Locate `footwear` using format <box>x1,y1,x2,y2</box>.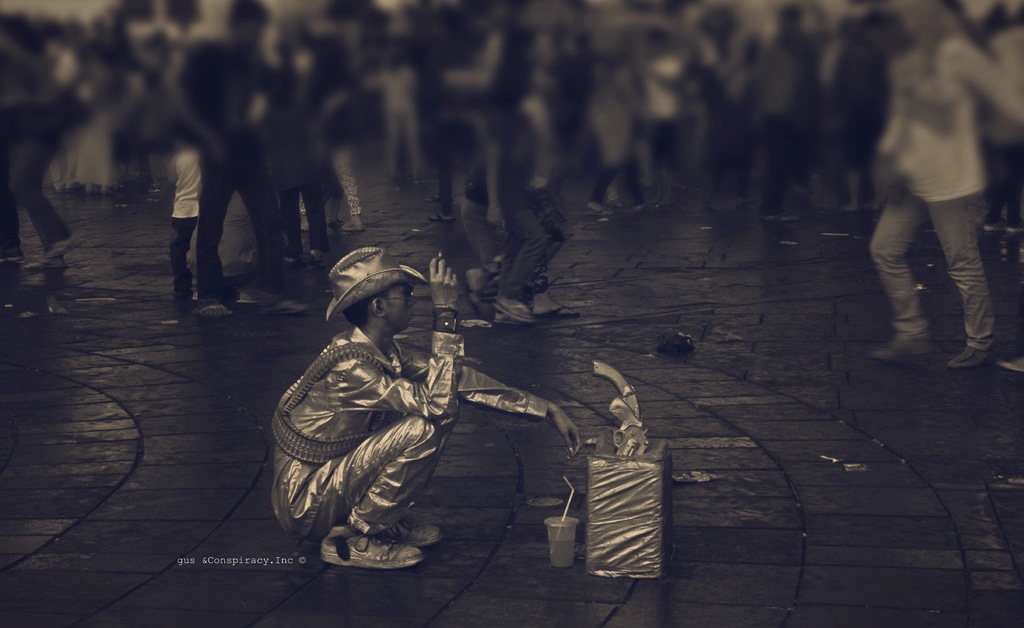
<box>238,286,262,304</box>.
